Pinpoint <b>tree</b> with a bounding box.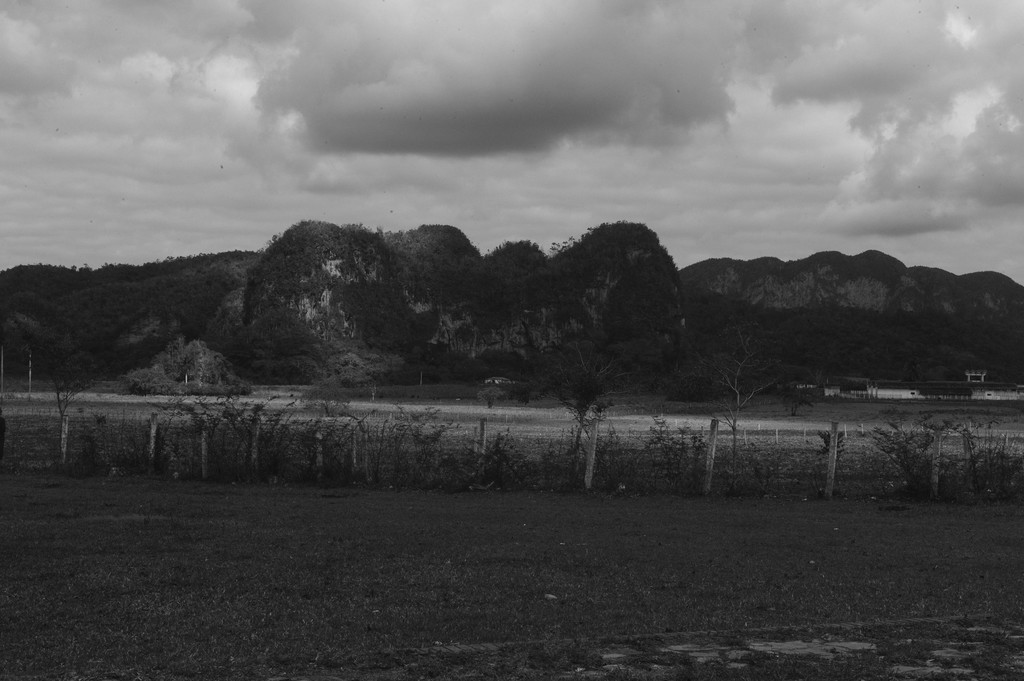
locate(703, 321, 778, 492).
